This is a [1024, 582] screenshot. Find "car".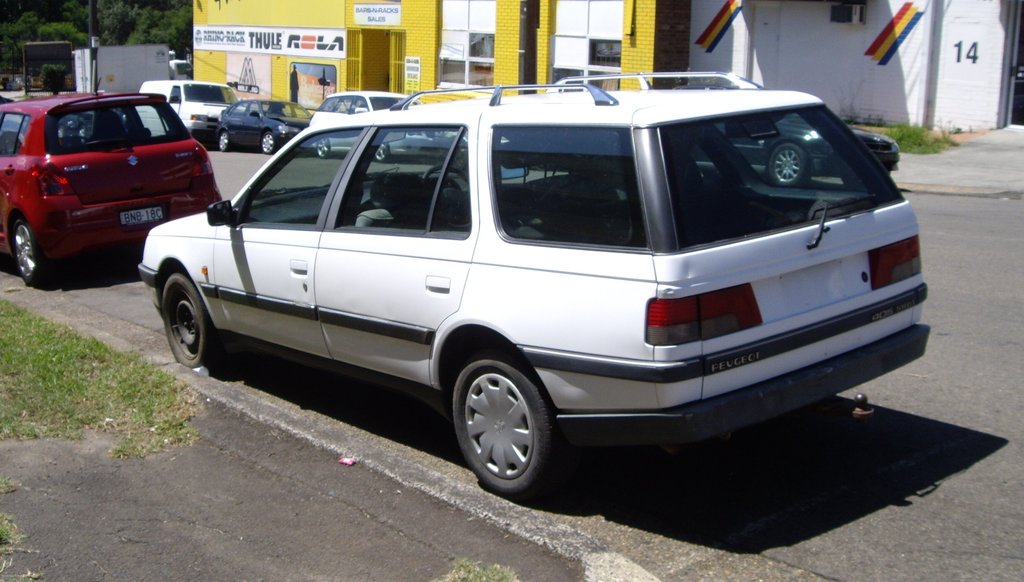
Bounding box: (x1=0, y1=81, x2=225, y2=290).
